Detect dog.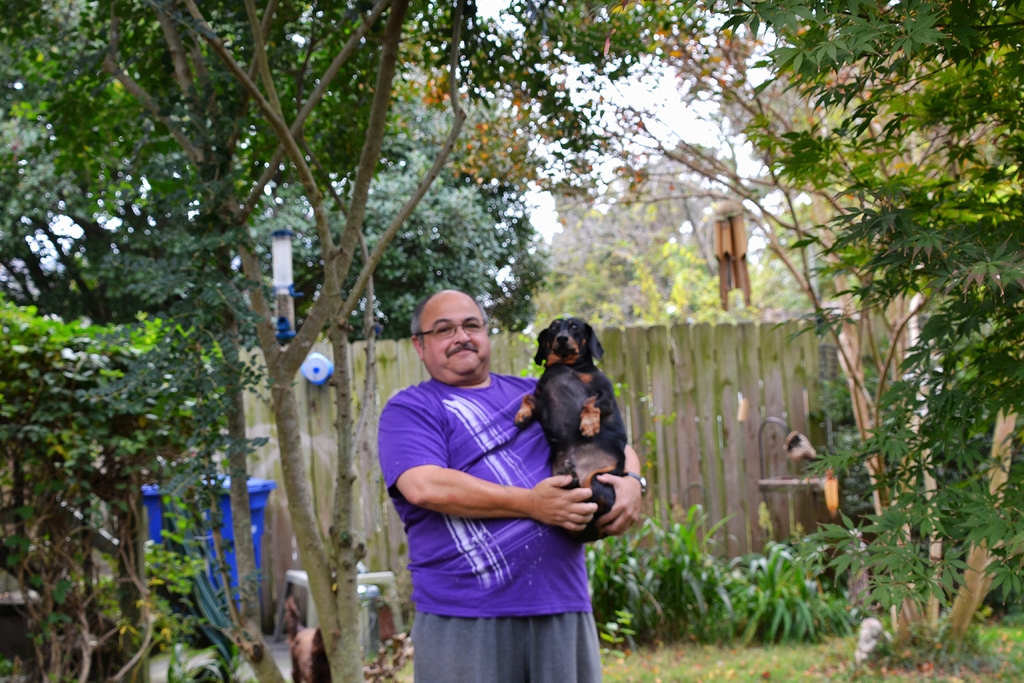
Detected at crop(515, 317, 629, 536).
